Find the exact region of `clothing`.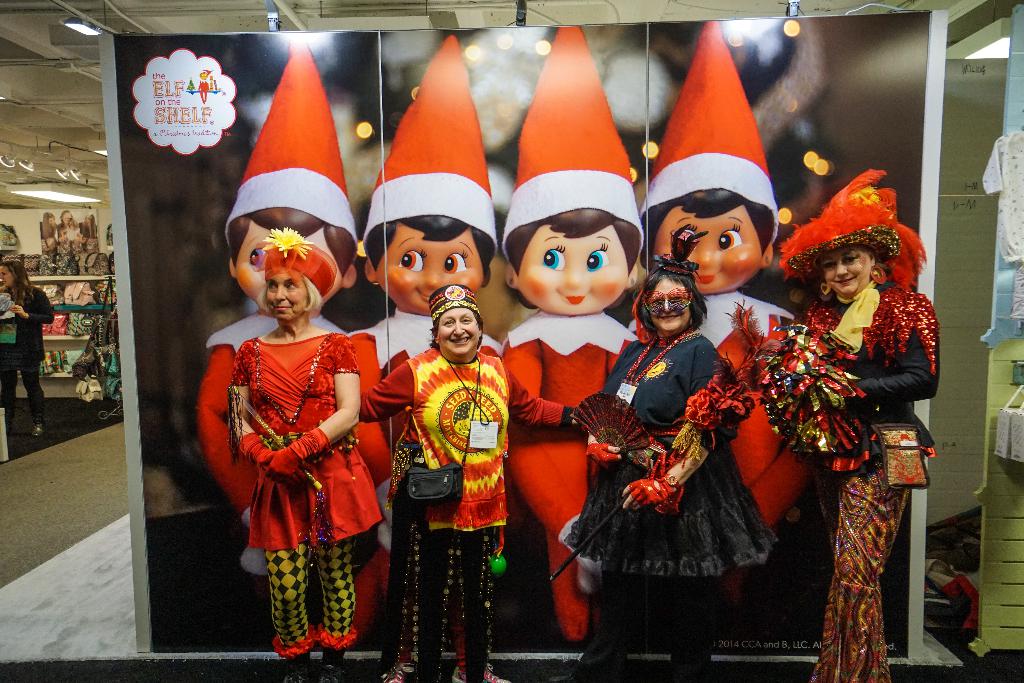
Exact region: 0:286:58:421.
